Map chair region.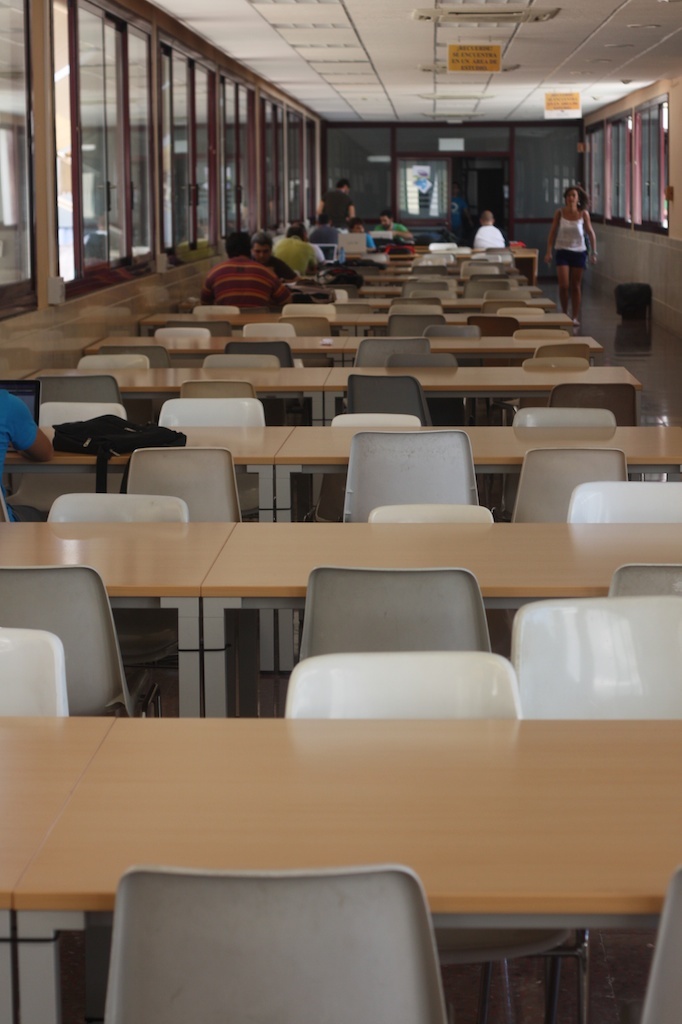
Mapped to (left=79, top=872, right=461, bottom=1023).
